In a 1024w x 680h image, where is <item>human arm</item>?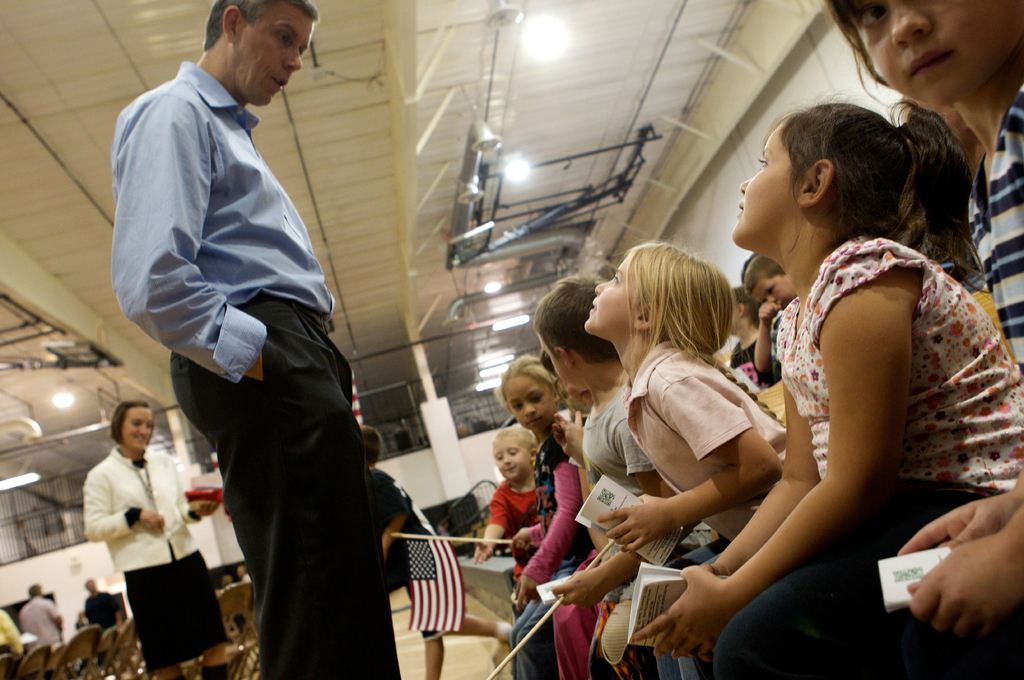
l=595, t=354, r=788, b=559.
